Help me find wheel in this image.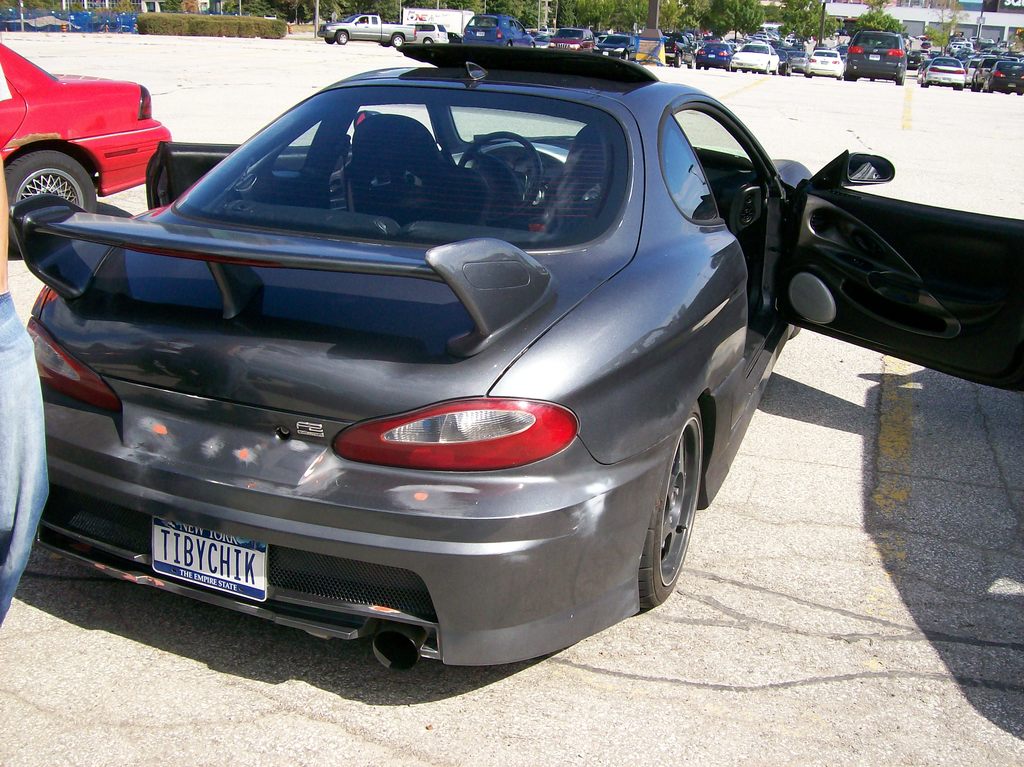
Found it: 460:130:542:222.
